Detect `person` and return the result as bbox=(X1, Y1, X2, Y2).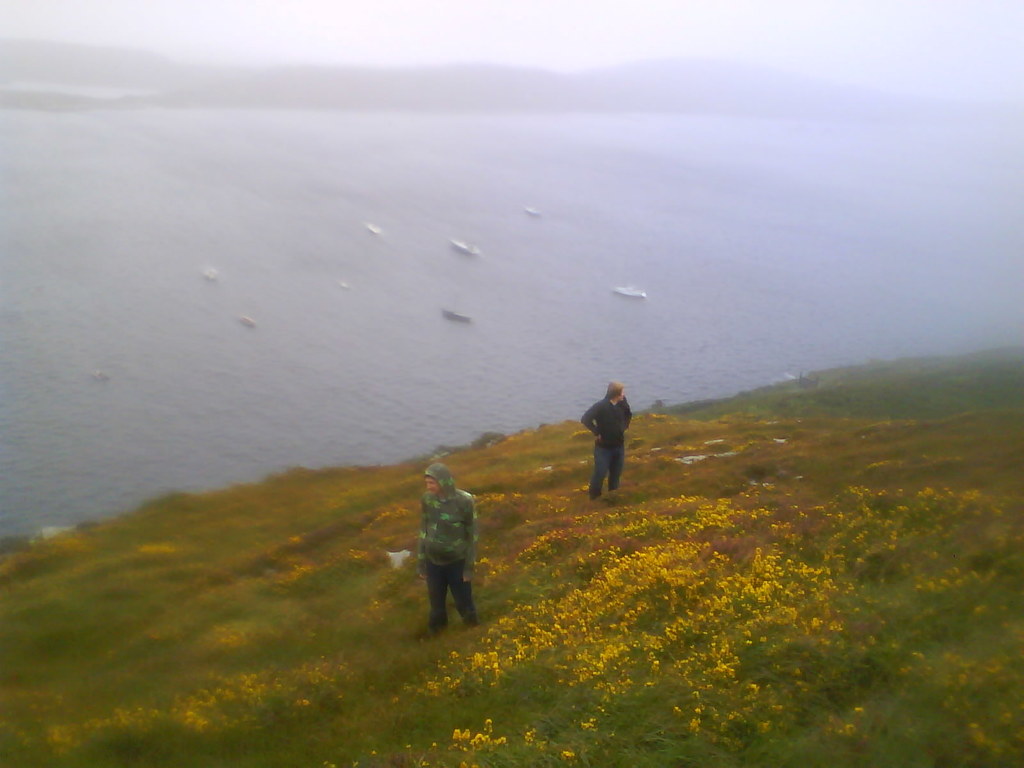
bbox=(582, 383, 633, 504).
